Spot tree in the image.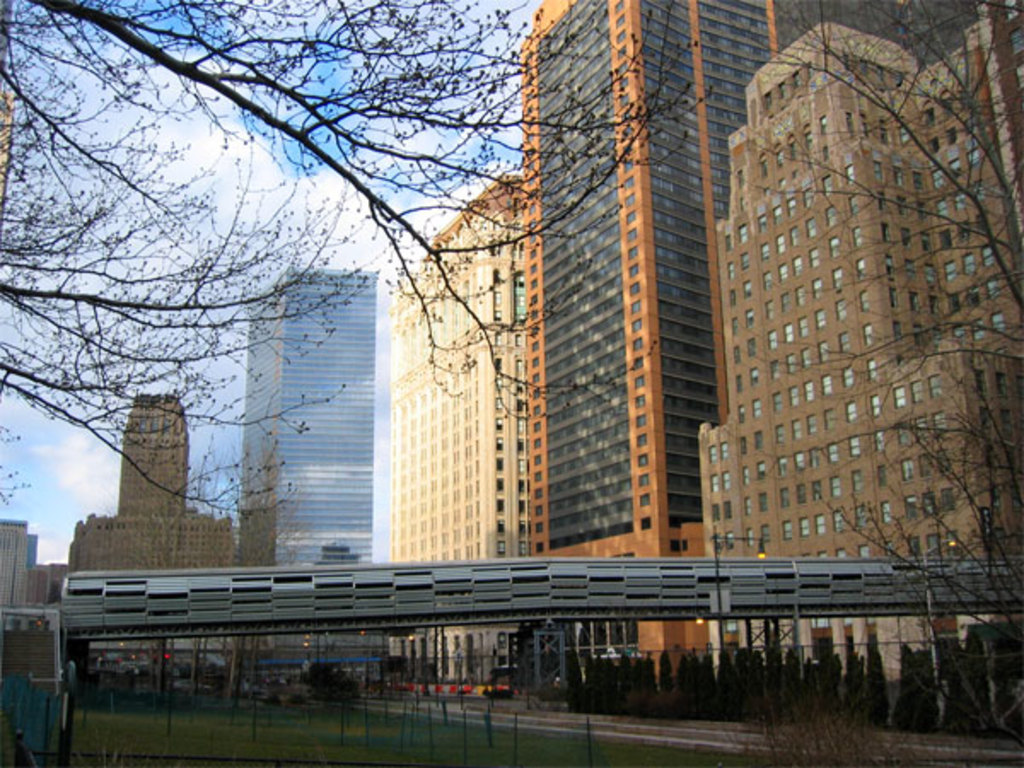
tree found at left=118, top=433, right=312, bottom=717.
